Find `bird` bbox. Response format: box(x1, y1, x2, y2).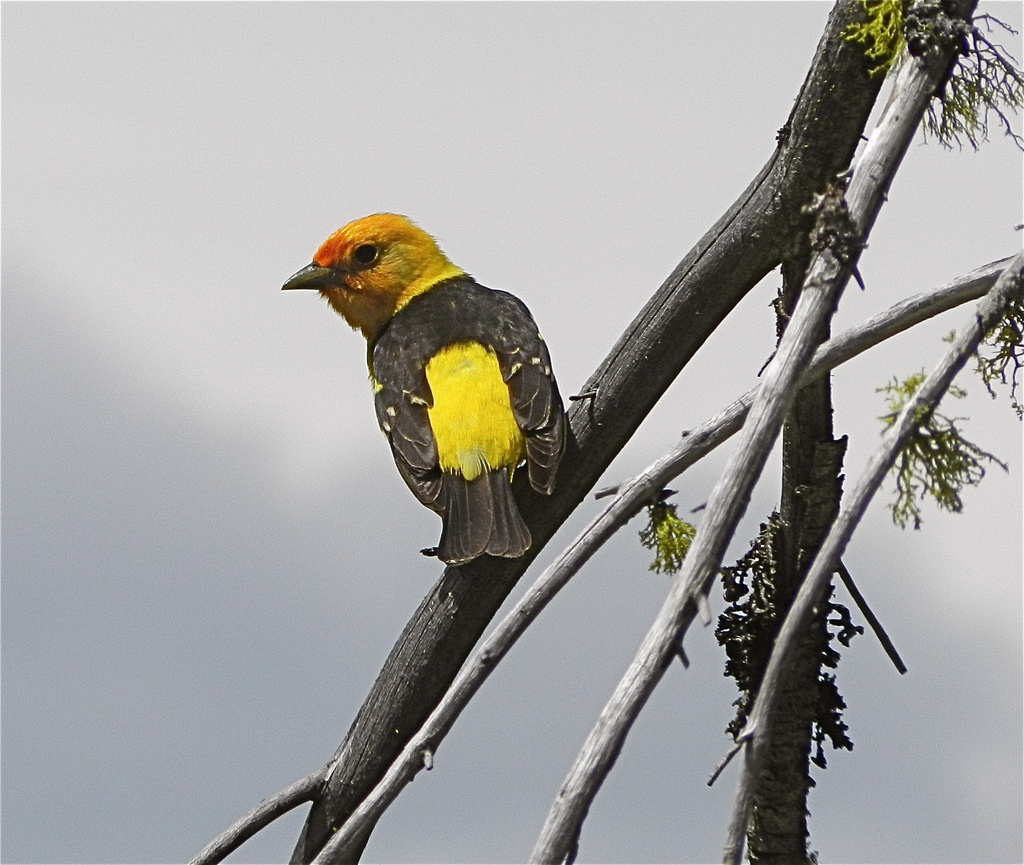
box(285, 210, 579, 594).
